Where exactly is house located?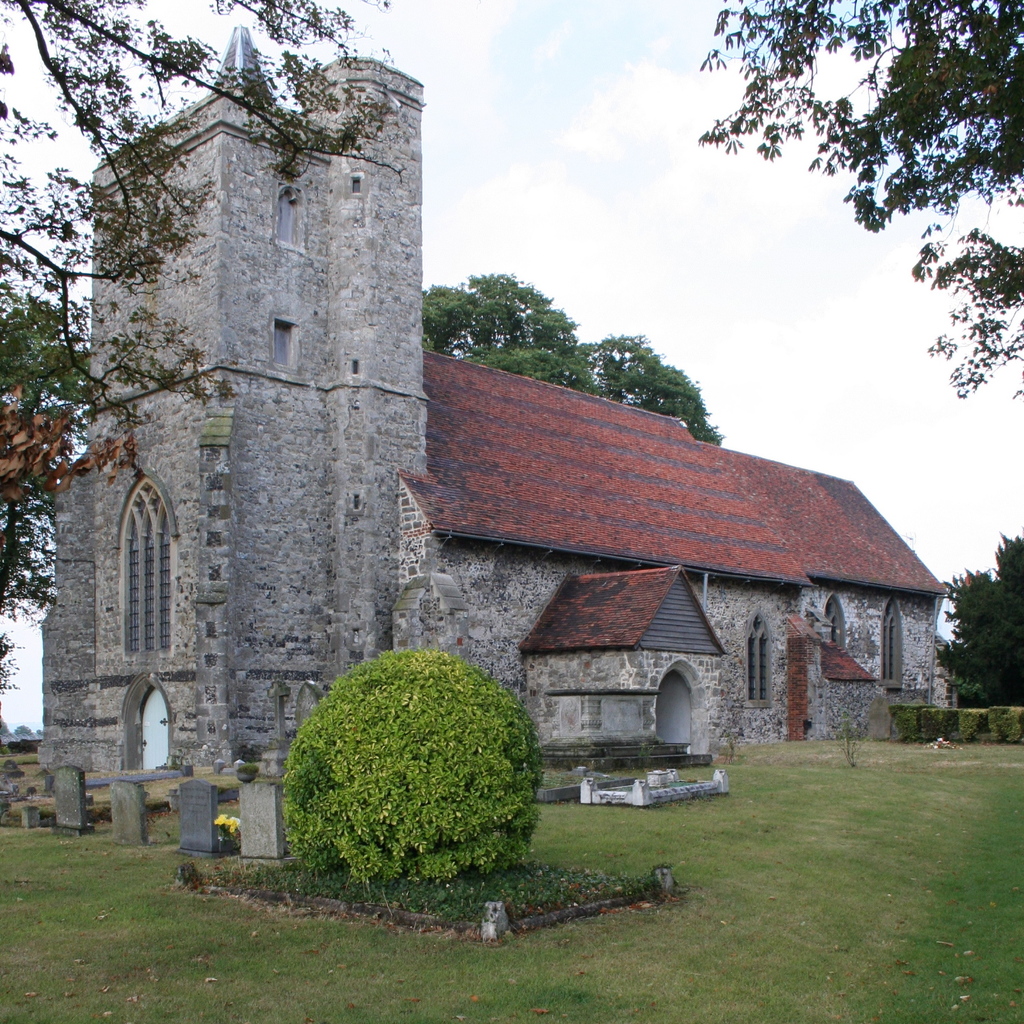
Its bounding box is 20/9/964/805.
